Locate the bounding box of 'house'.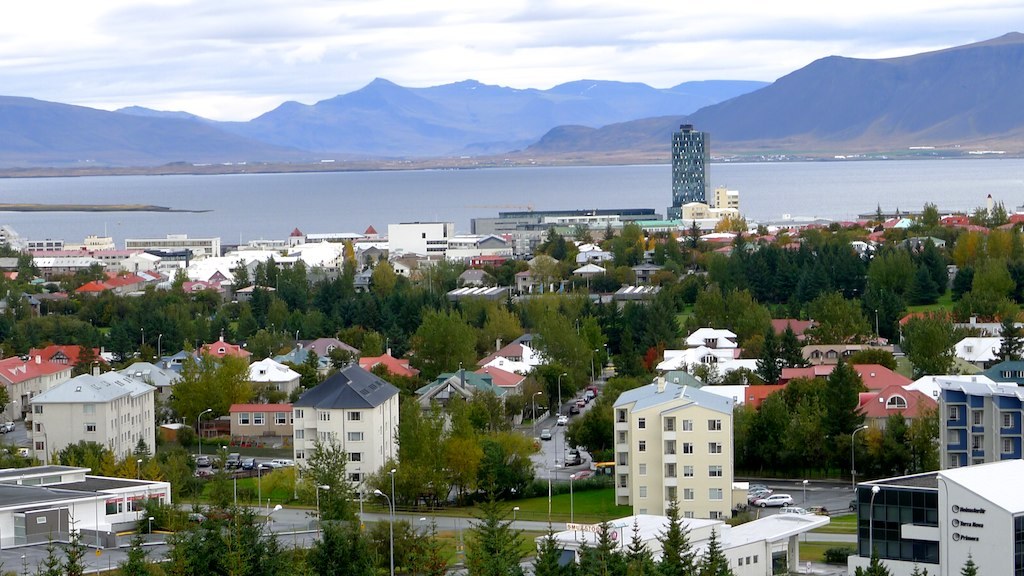
Bounding box: [842,453,1023,575].
